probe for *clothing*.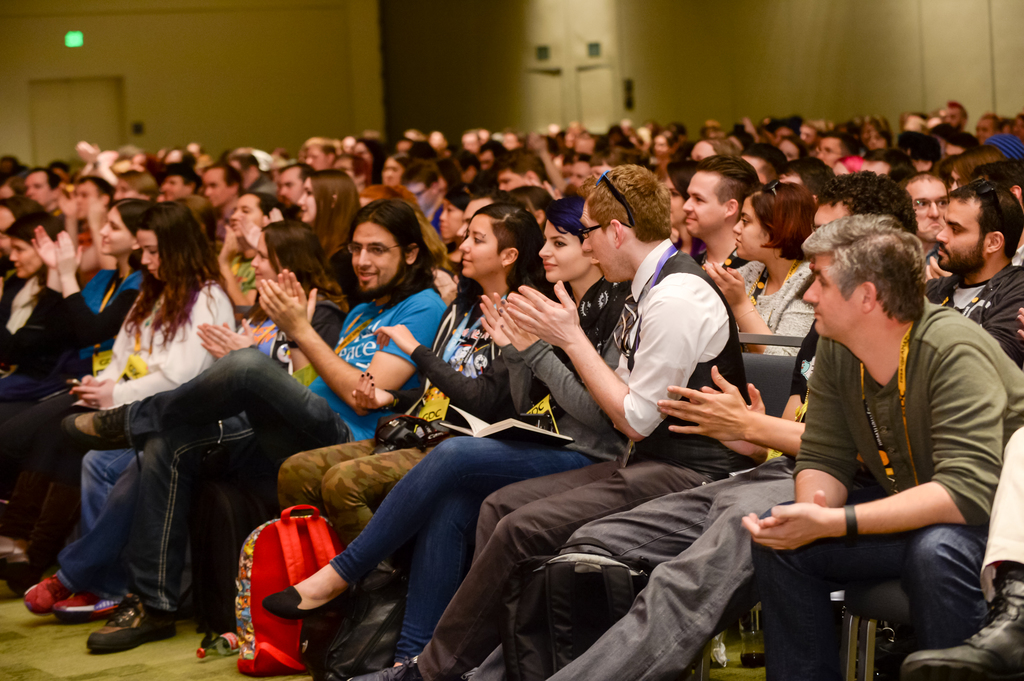
Probe result: bbox=[410, 246, 748, 678].
